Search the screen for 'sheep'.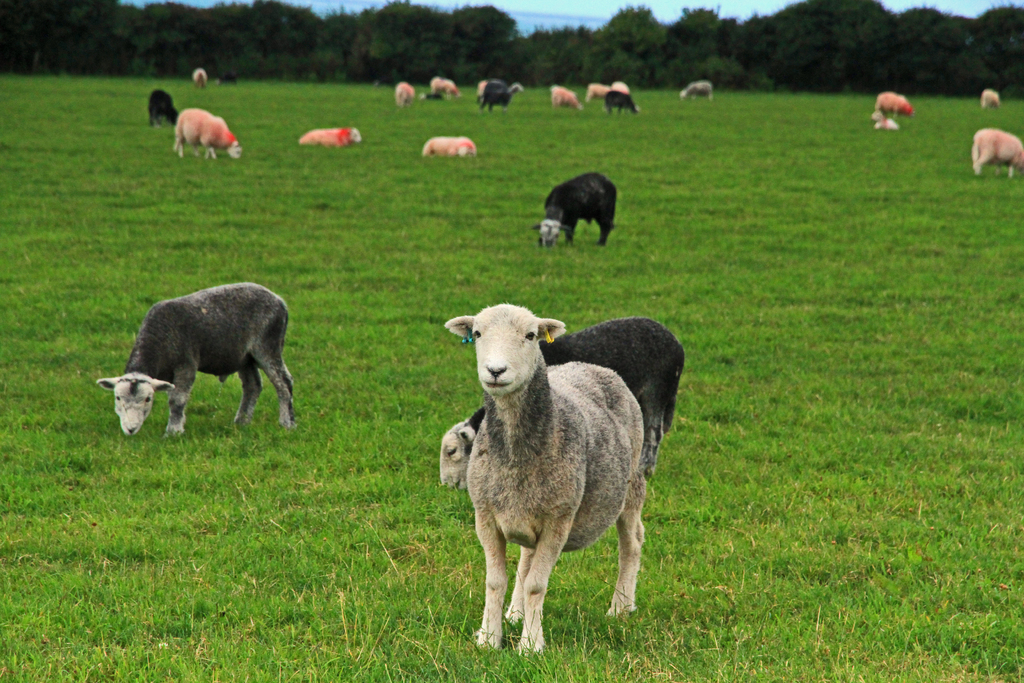
Found at l=421, t=138, r=477, b=161.
